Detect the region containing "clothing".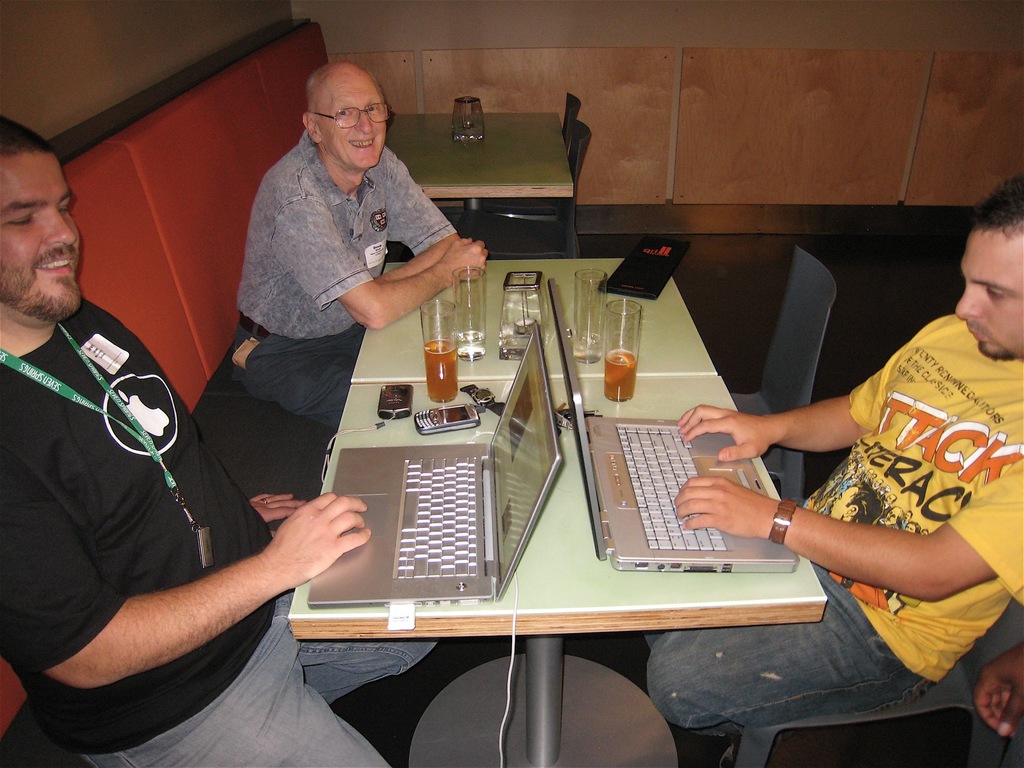
<bbox>216, 83, 476, 436</bbox>.
